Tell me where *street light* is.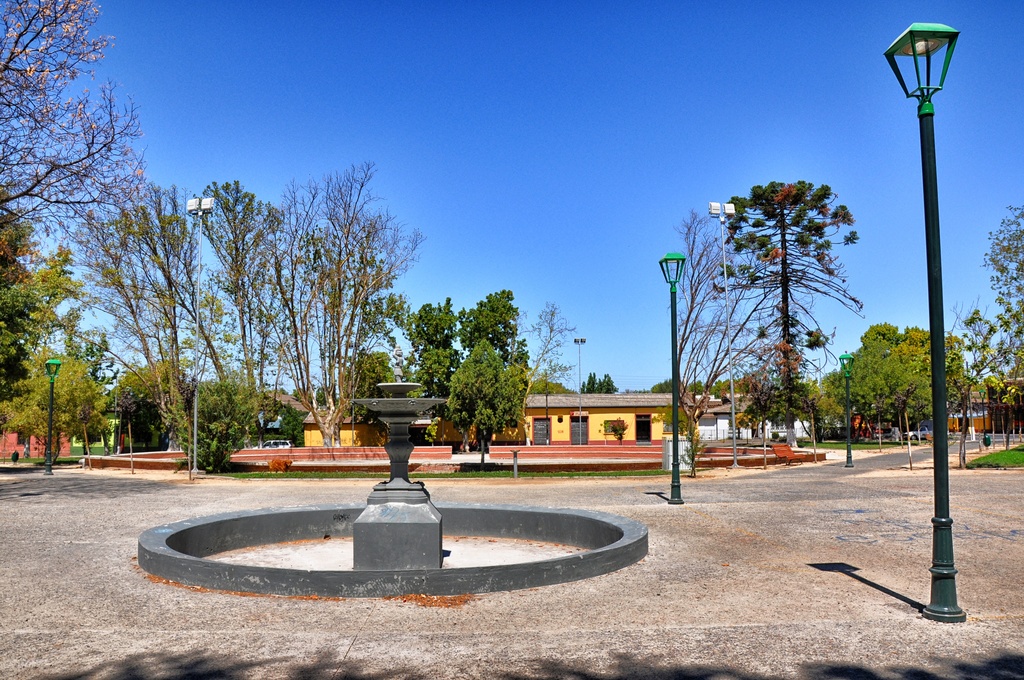
*street light* is at BBox(572, 336, 589, 448).
